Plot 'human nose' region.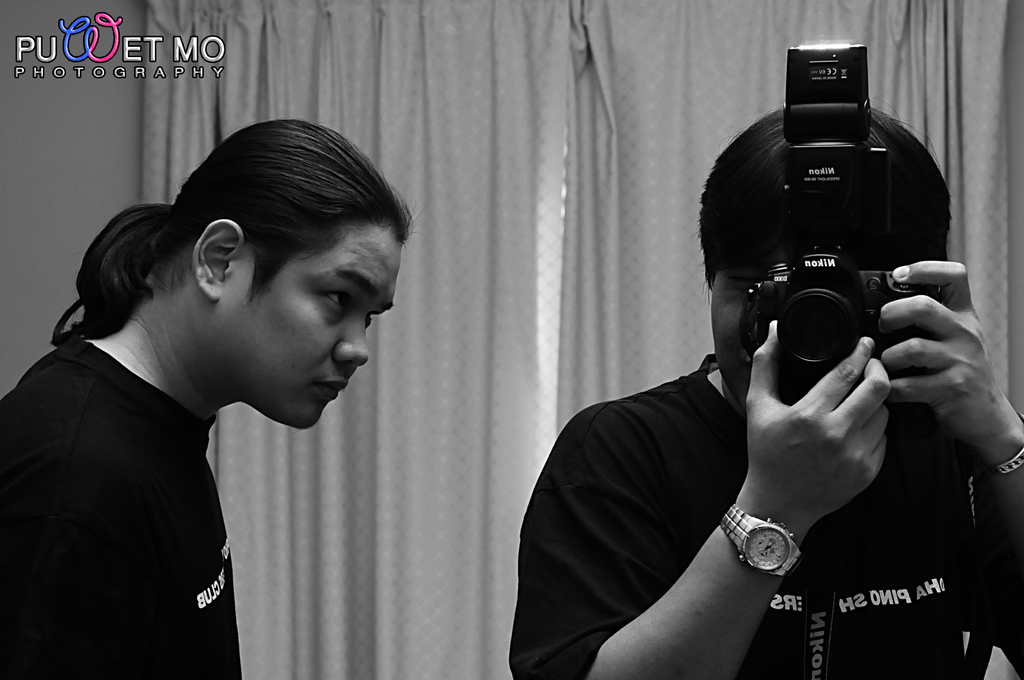
Plotted at x1=334 y1=311 x2=369 y2=372.
